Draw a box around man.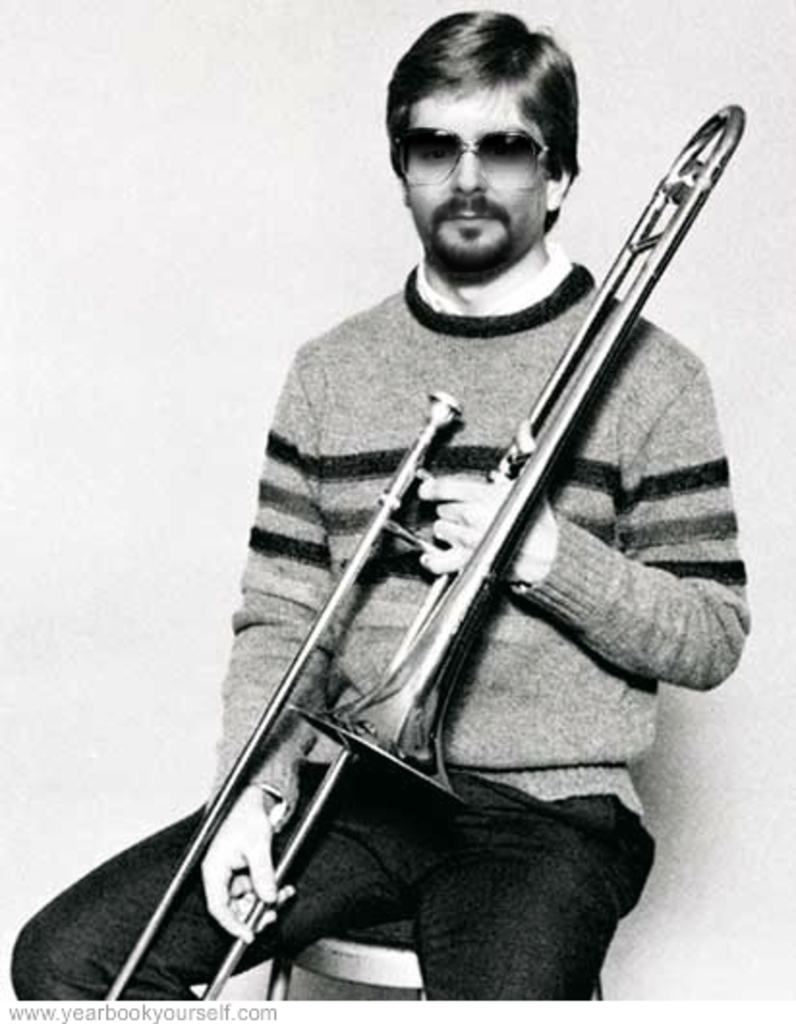
Rect(112, 0, 779, 989).
